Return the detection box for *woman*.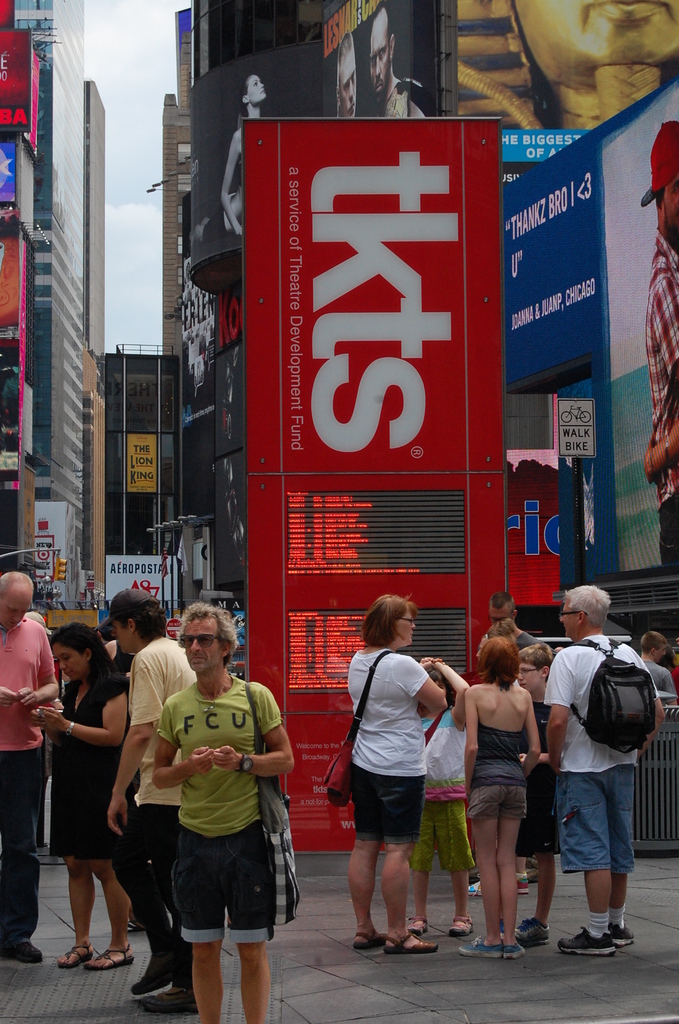
BBox(509, 640, 586, 939).
